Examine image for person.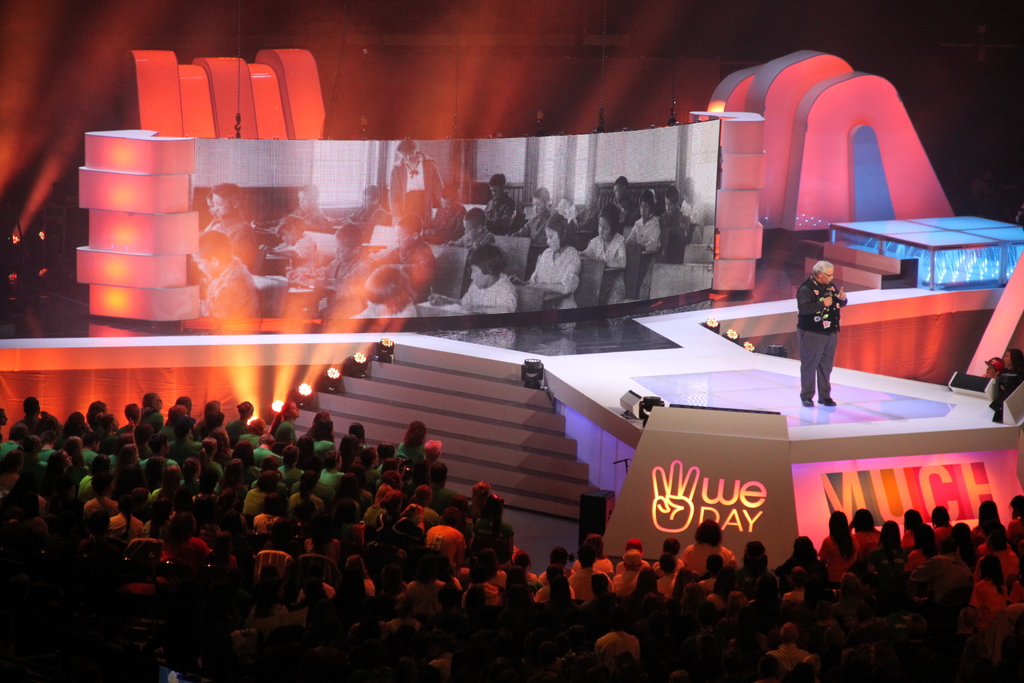
Examination result: {"left": 297, "top": 566, "right": 337, "bottom": 602}.
